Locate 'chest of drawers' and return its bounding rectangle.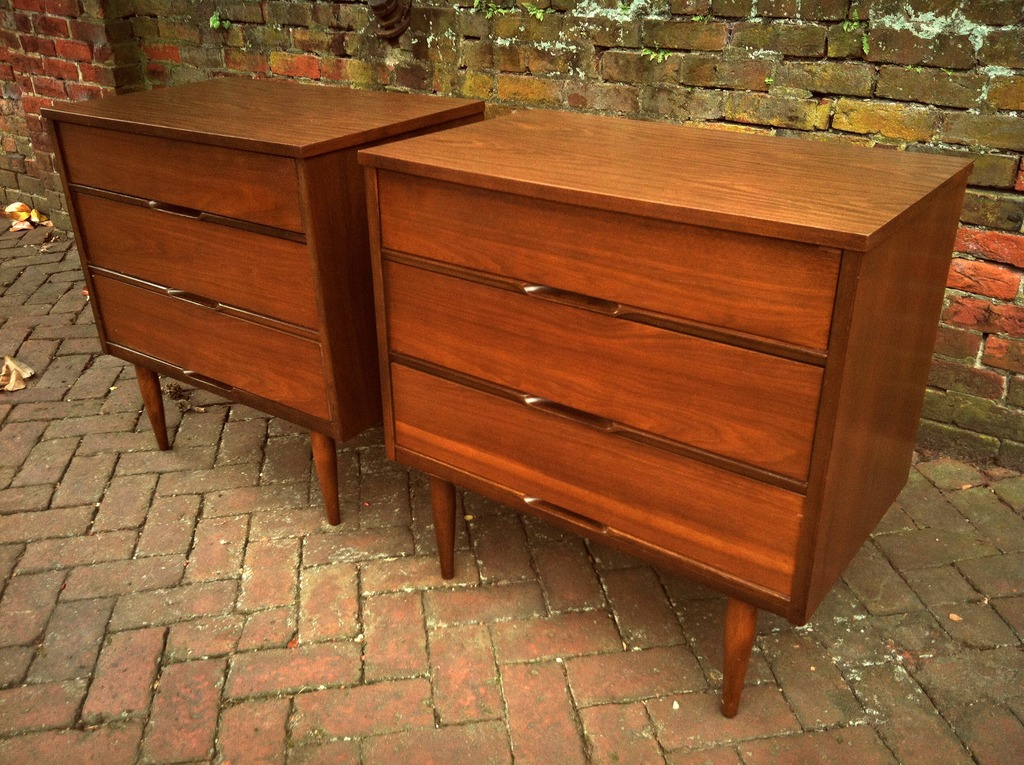
(356, 102, 972, 718).
